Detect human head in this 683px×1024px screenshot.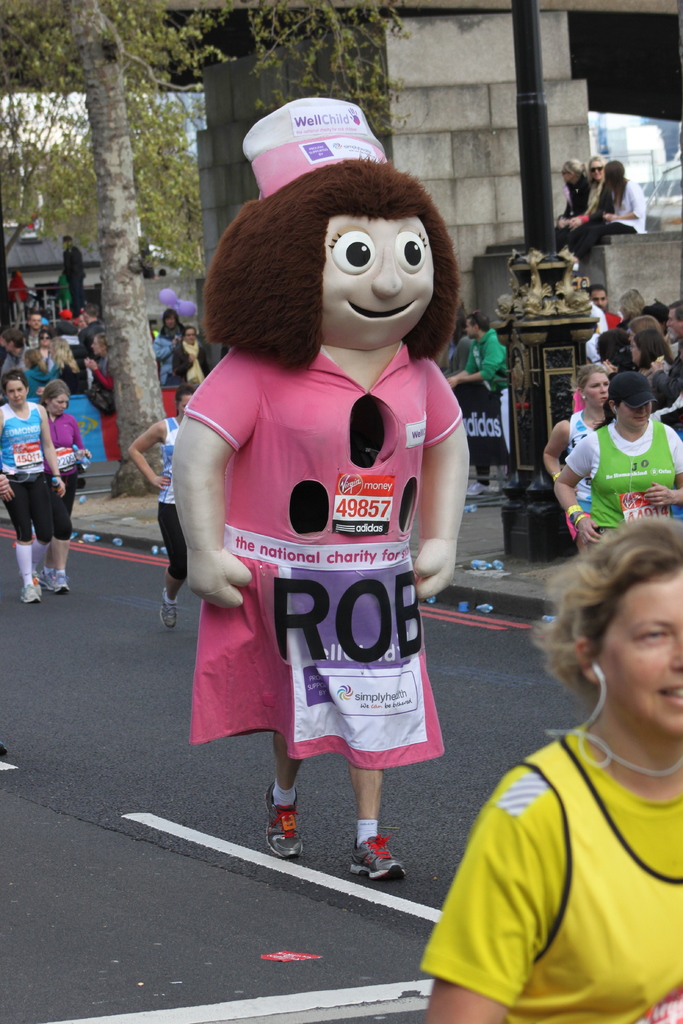
Detection: box(548, 517, 682, 727).
